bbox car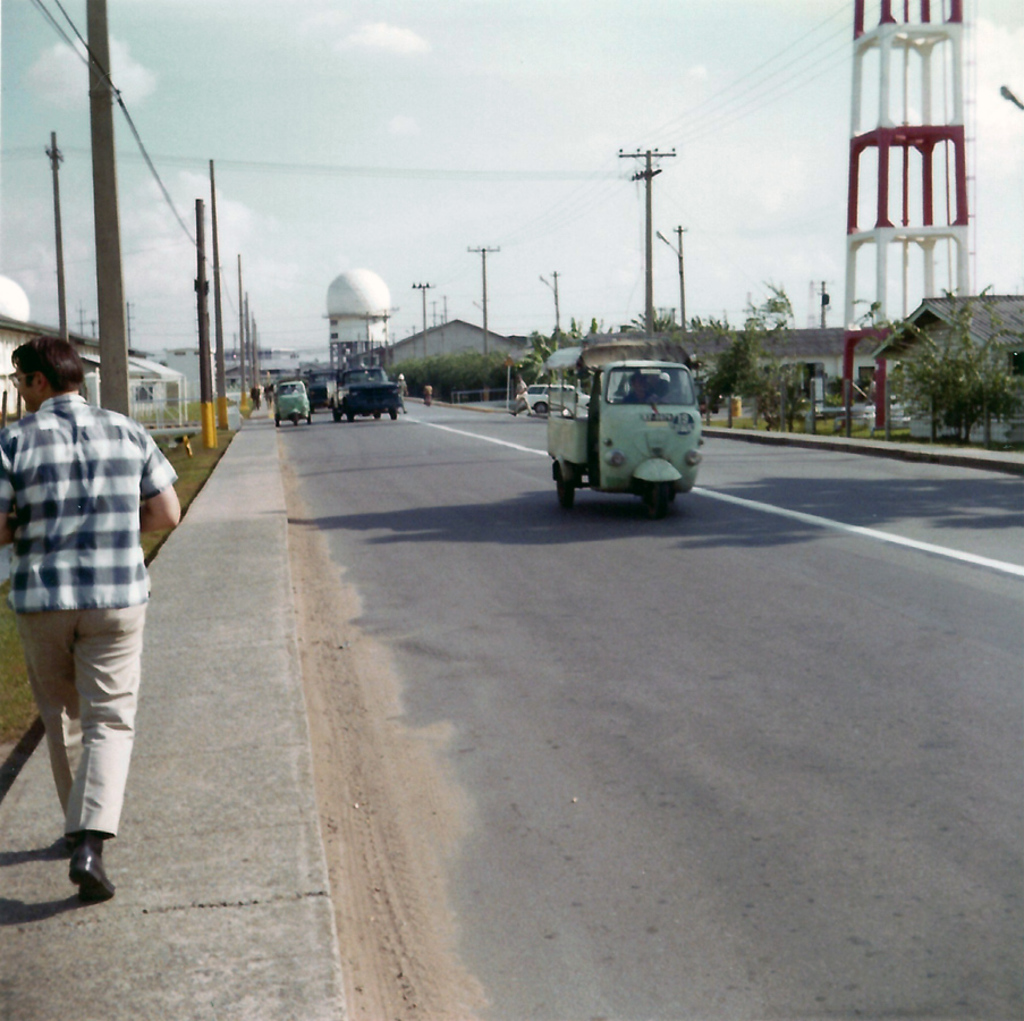
(x1=330, y1=366, x2=401, y2=415)
